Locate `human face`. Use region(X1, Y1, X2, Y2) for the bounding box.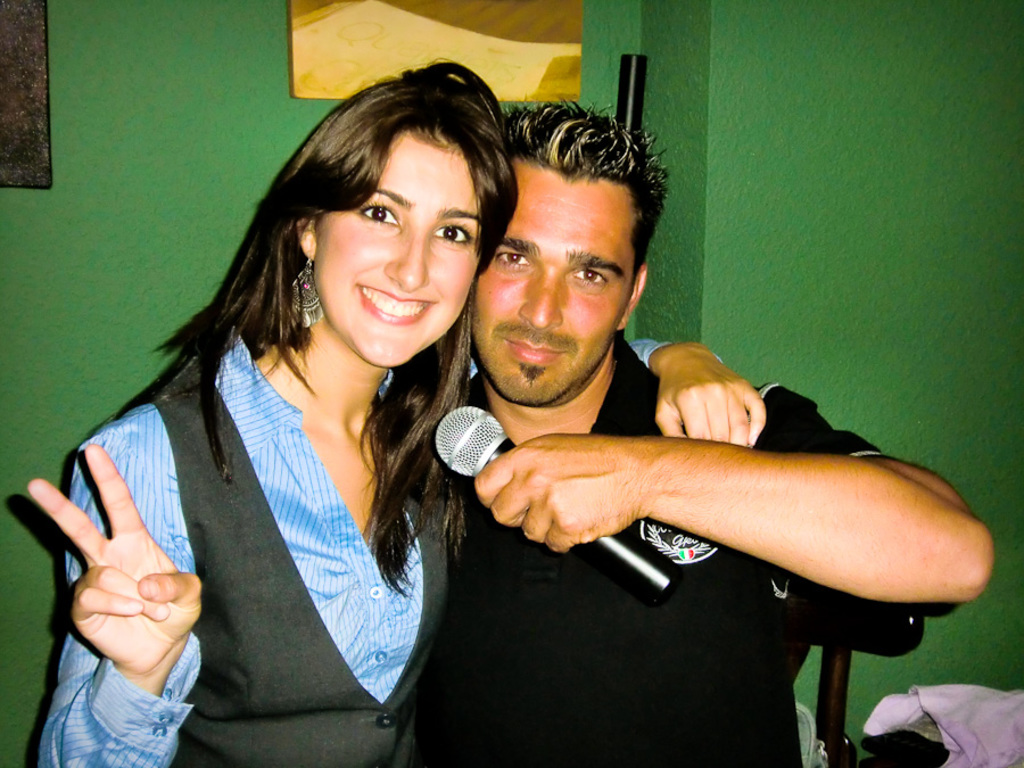
region(313, 124, 480, 364).
